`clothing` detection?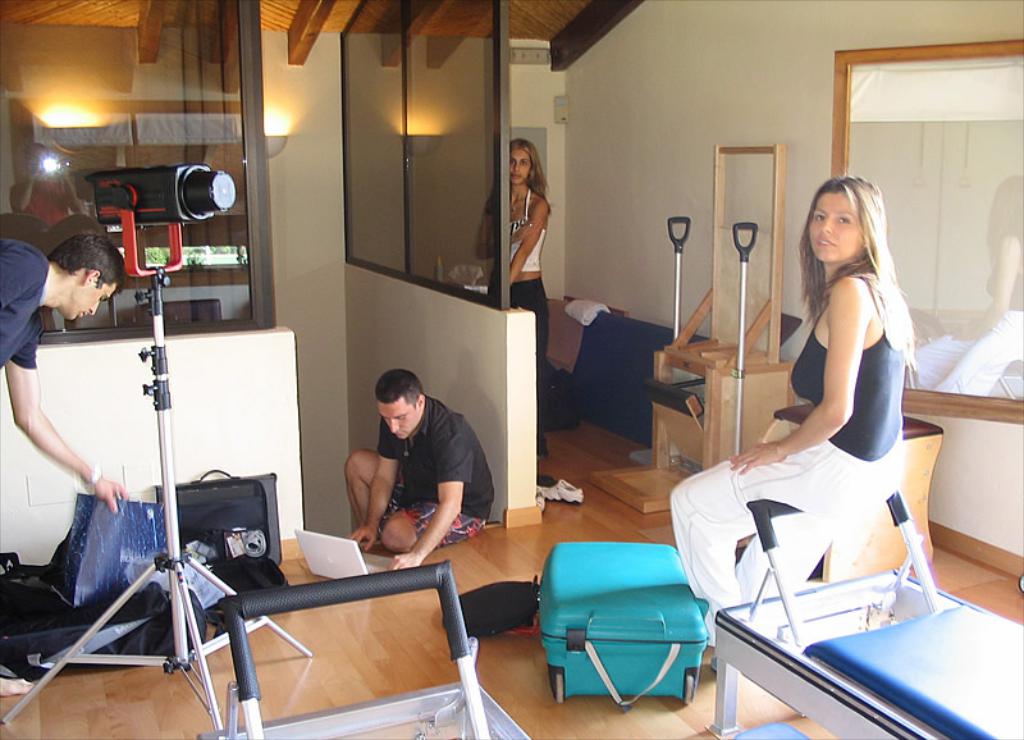
477/189/549/444
